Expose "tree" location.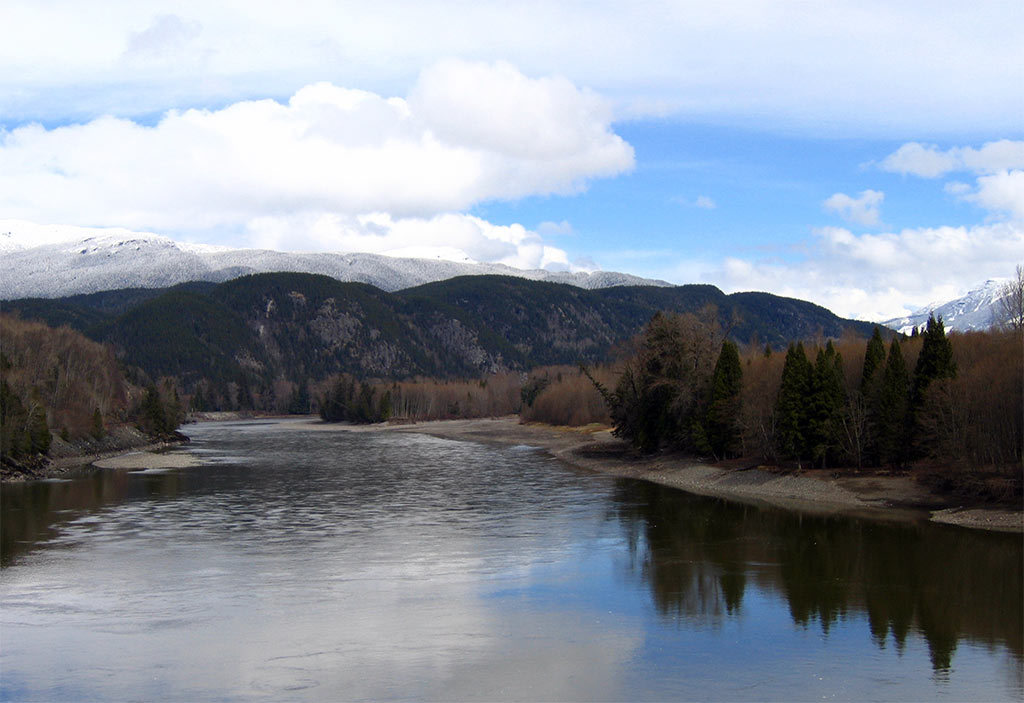
Exposed at 908/312/955/457.
